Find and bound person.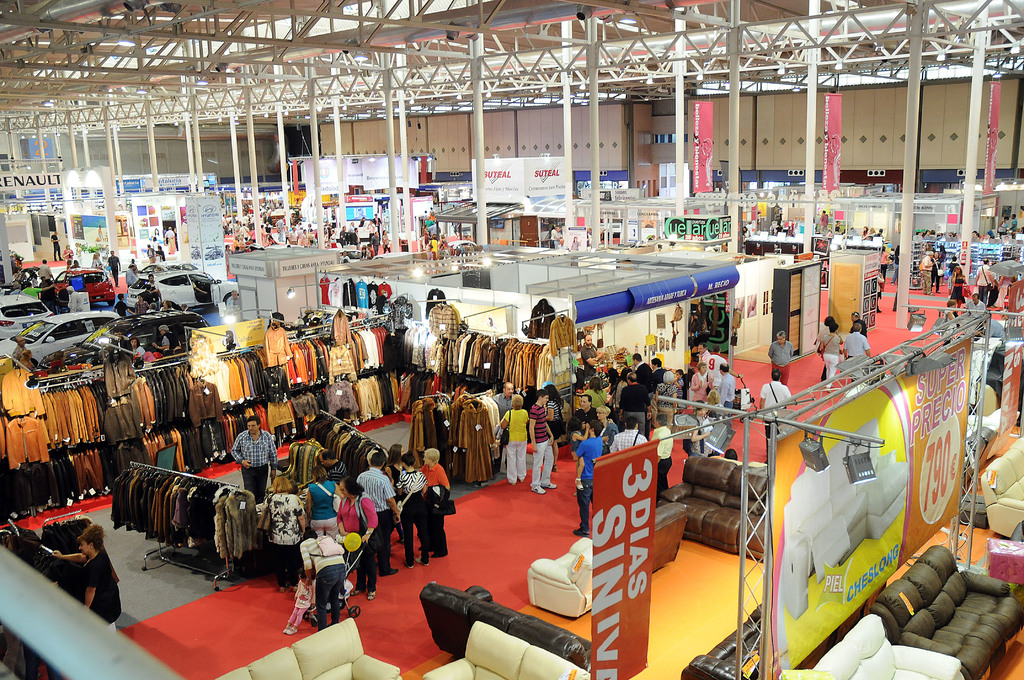
Bound: bbox=[769, 334, 801, 361].
